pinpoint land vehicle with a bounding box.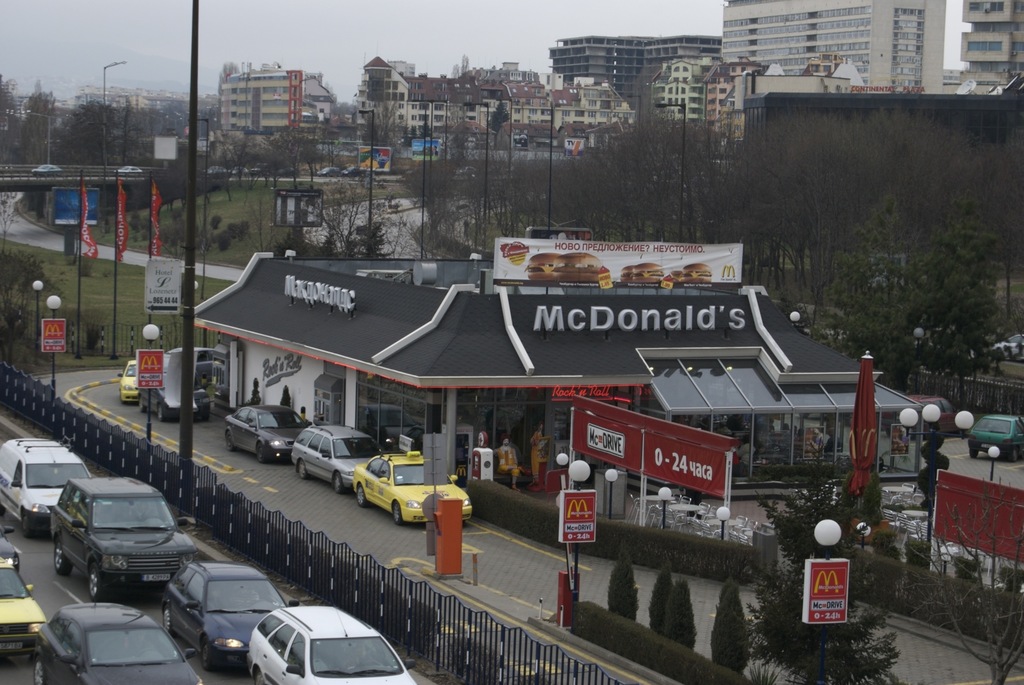
l=990, t=334, r=1023, b=362.
